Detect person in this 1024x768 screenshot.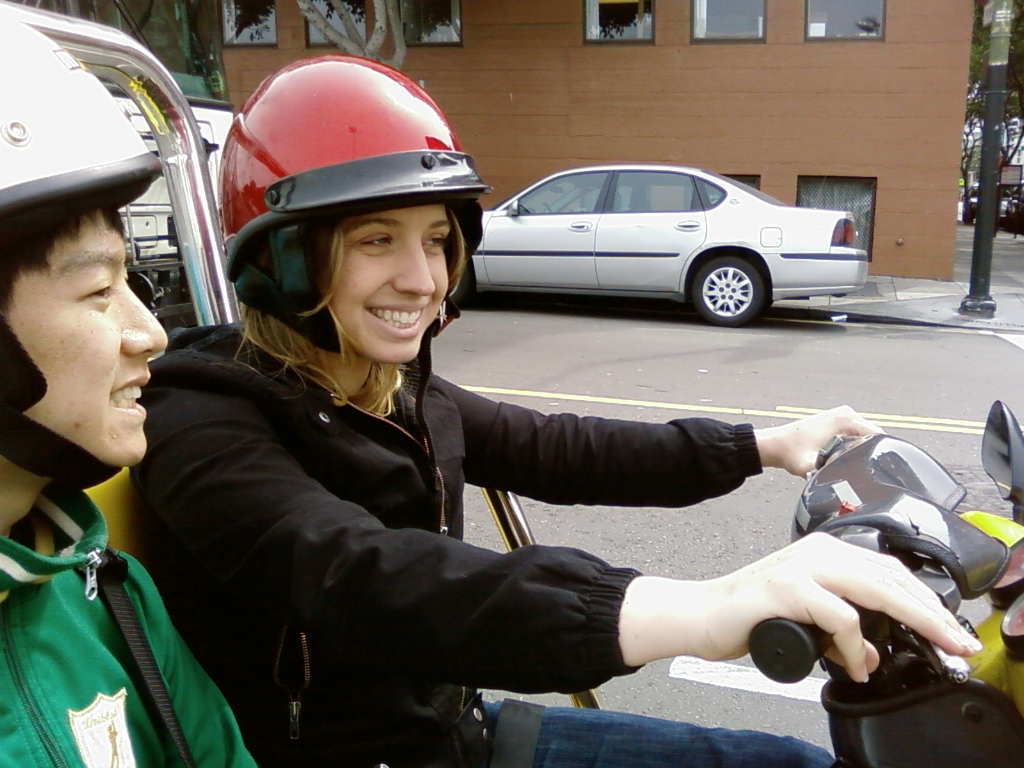
Detection: 139 49 1023 756.
